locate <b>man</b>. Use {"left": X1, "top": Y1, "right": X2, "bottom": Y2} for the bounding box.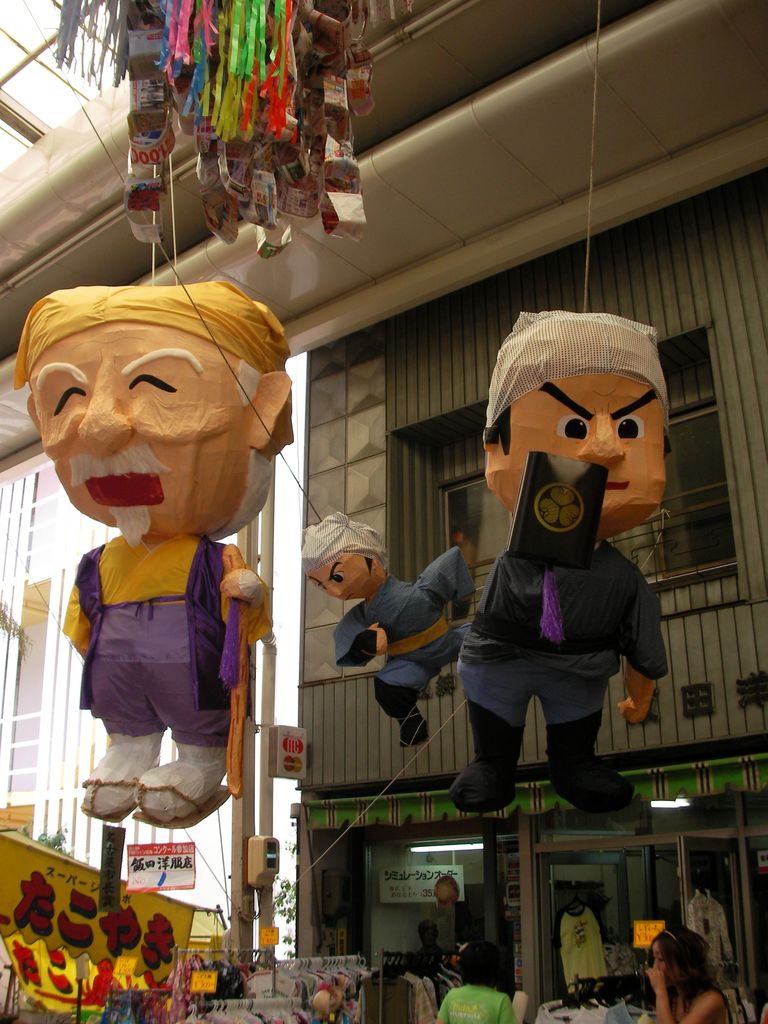
{"left": 296, "top": 505, "right": 481, "bottom": 748}.
